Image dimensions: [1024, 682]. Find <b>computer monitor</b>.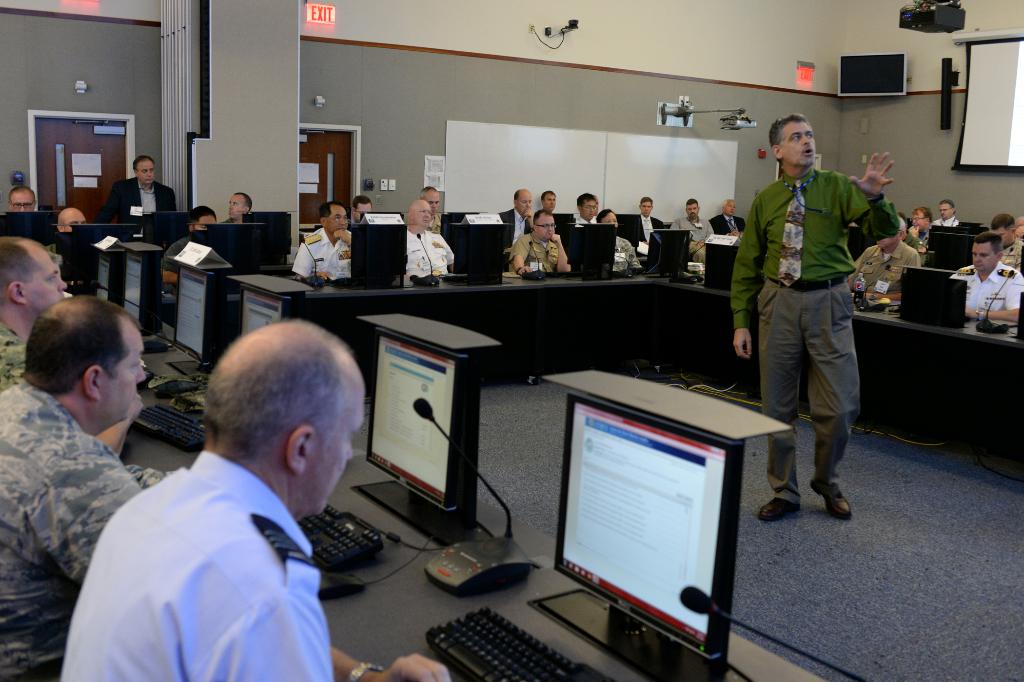
<region>241, 207, 293, 266</region>.
